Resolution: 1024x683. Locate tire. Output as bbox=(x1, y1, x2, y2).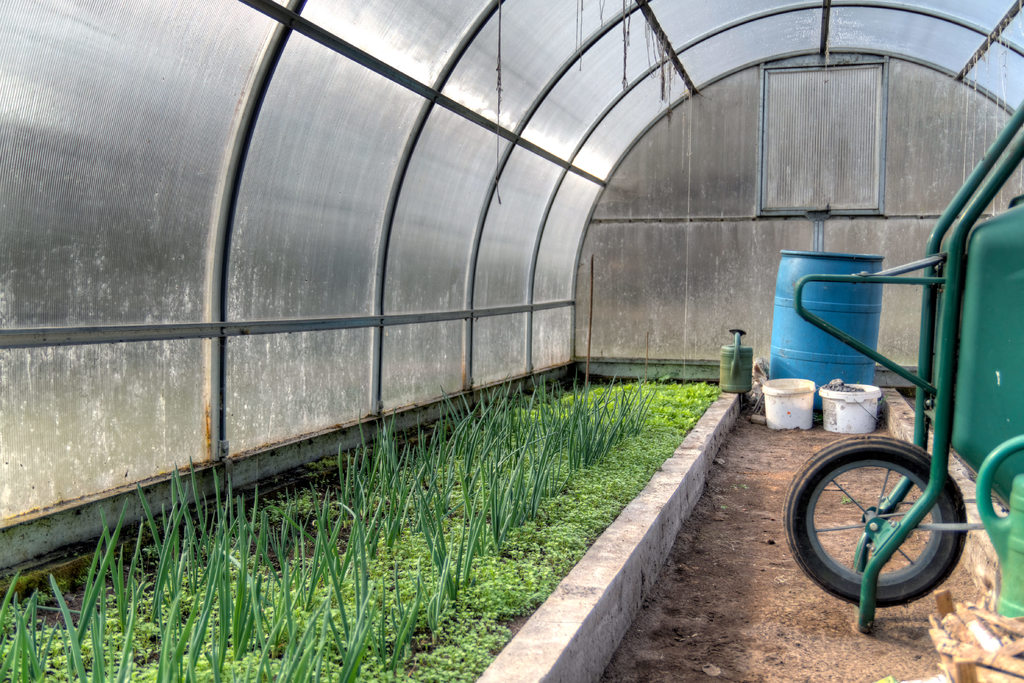
bbox=(790, 435, 975, 599).
